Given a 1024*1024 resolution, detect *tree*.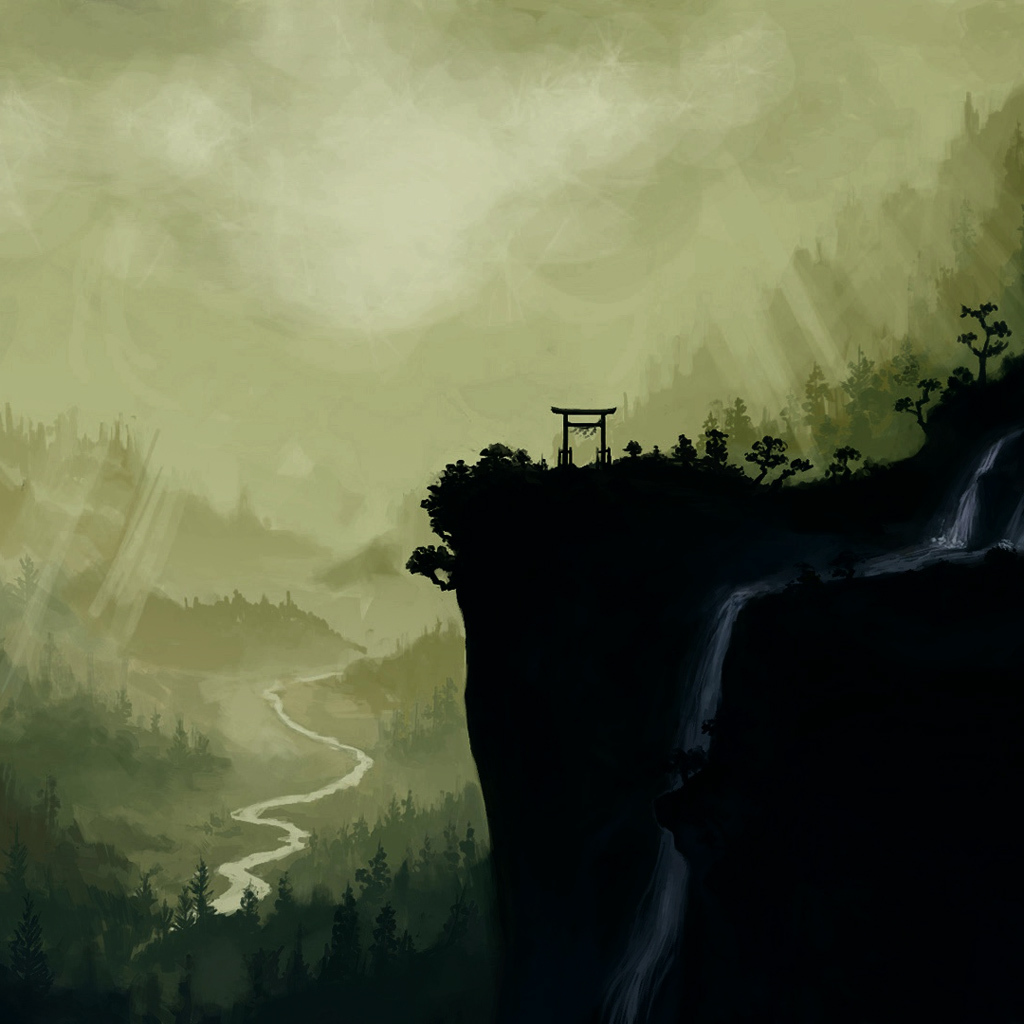
left=673, top=427, right=705, bottom=459.
